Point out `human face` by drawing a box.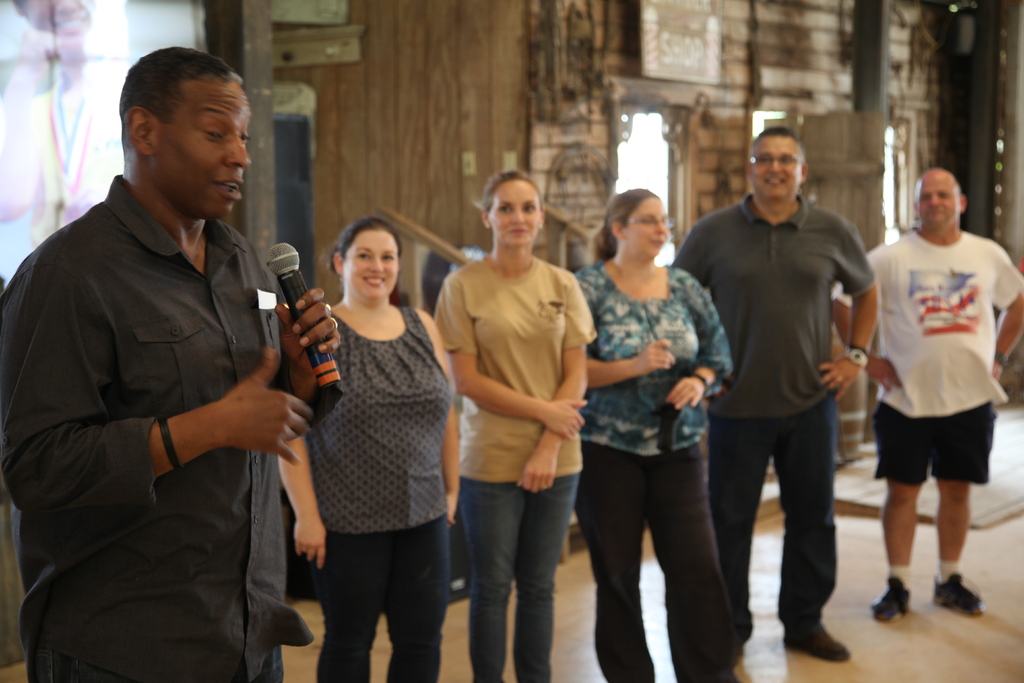
{"x1": 157, "y1": 83, "x2": 246, "y2": 222}.
